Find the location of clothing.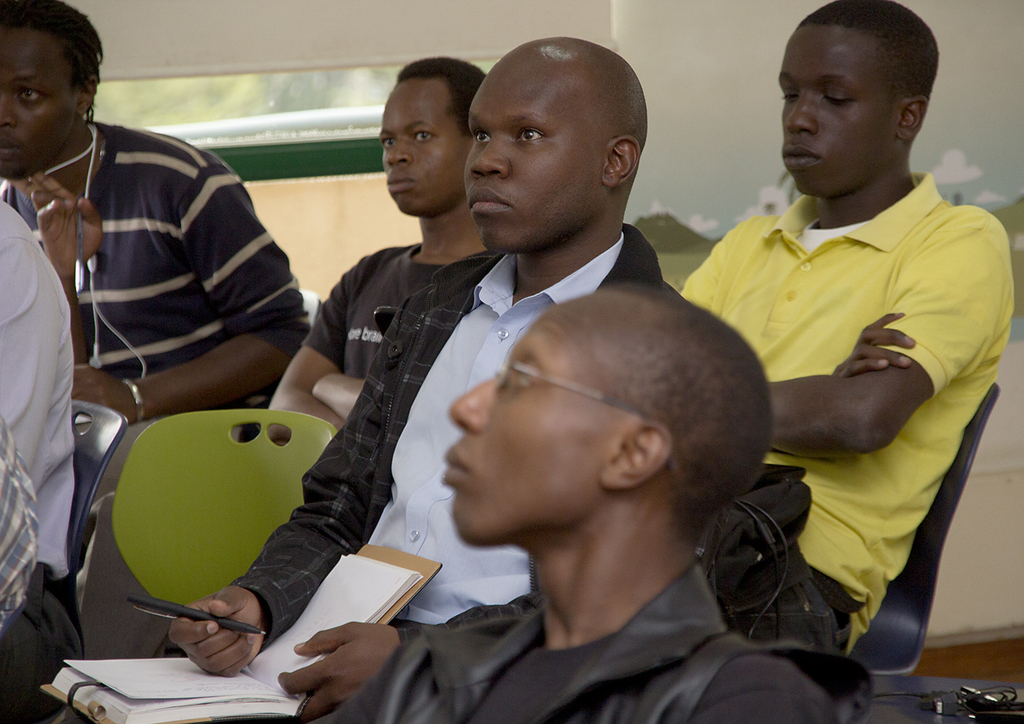
Location: 316,579,840,723.
